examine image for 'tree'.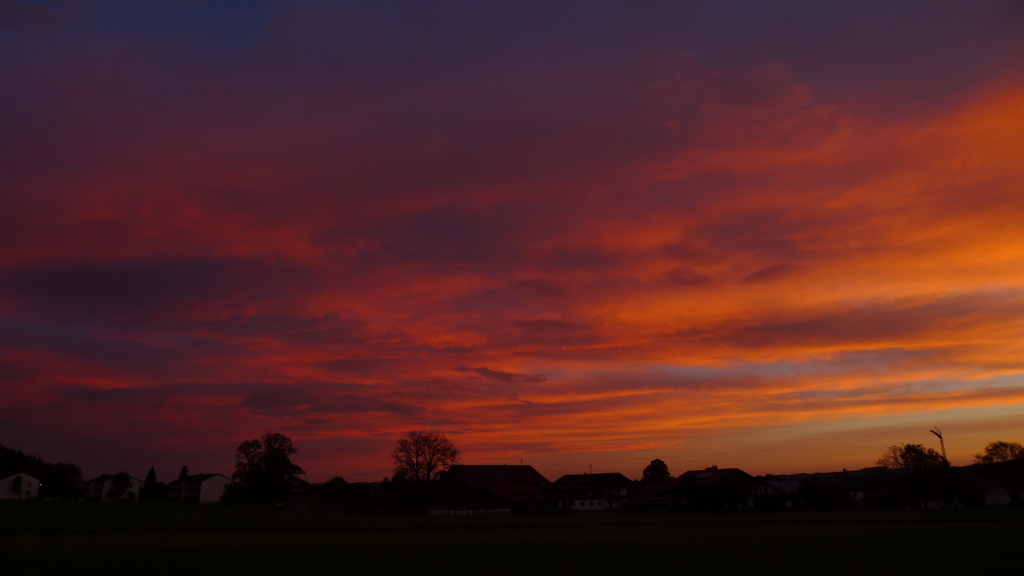
Examination result: bbox(108, 468, 125, 509).
